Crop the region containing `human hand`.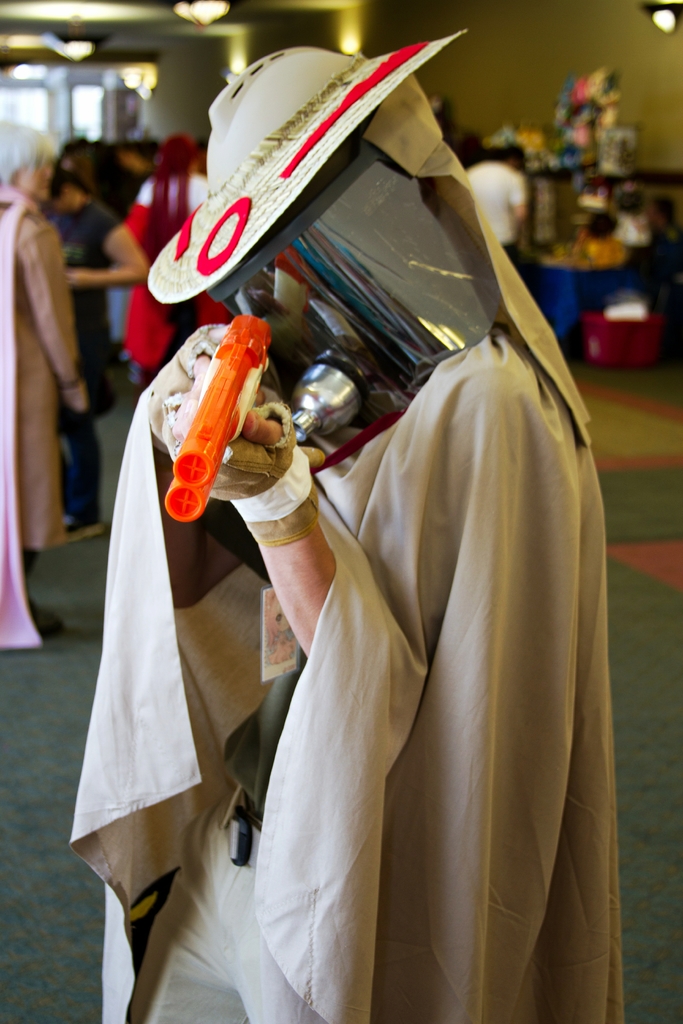
Crop region: Rect(192, 354, 268, 408).
